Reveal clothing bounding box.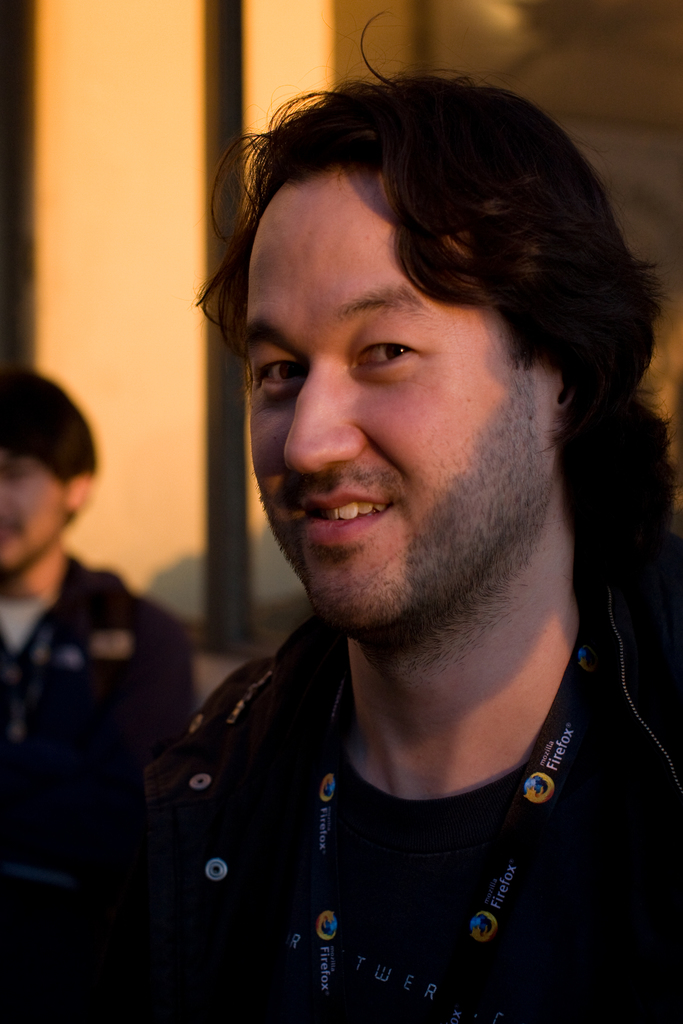
Revealed: (167,586,682,1023).
